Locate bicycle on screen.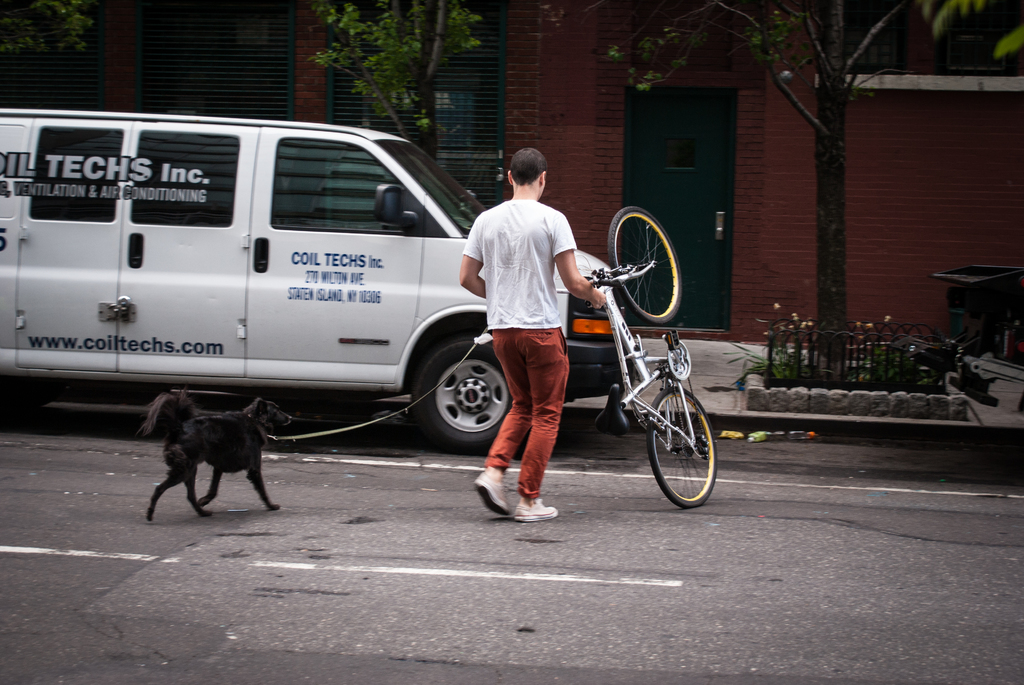
On screen at 595 237 721 513.
